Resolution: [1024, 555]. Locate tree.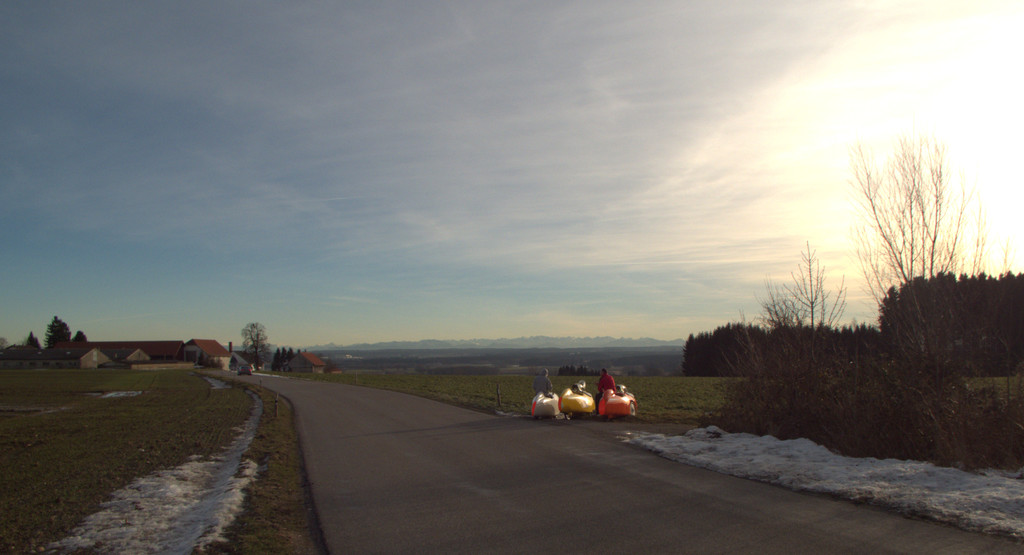
[0,336,10,354].
